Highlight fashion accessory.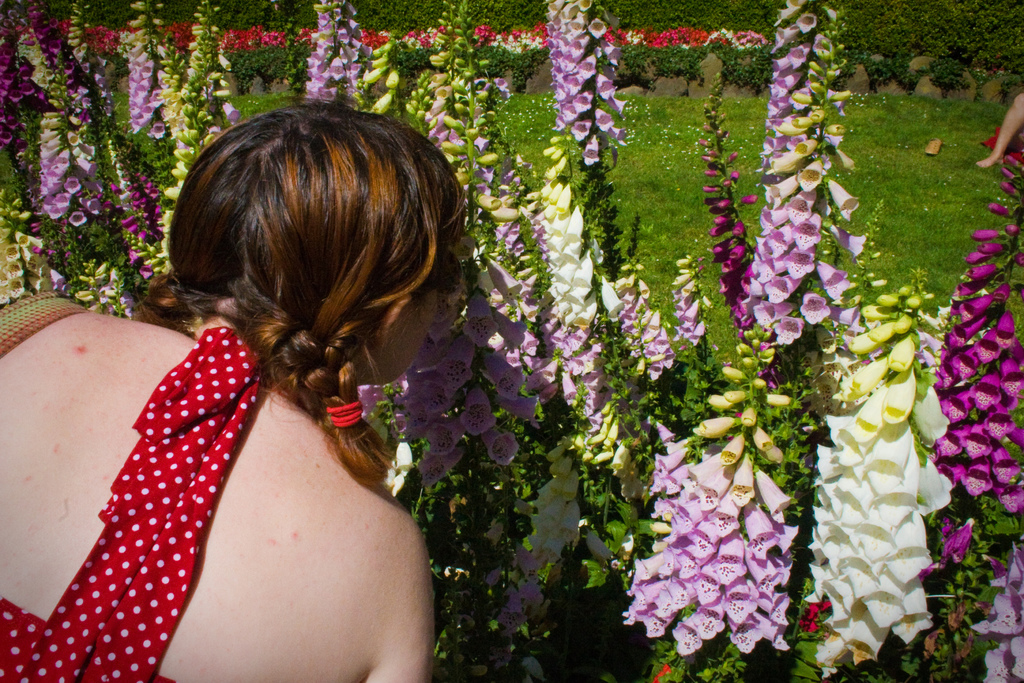
Highlighted region: box(0, 290, 87, 358).
